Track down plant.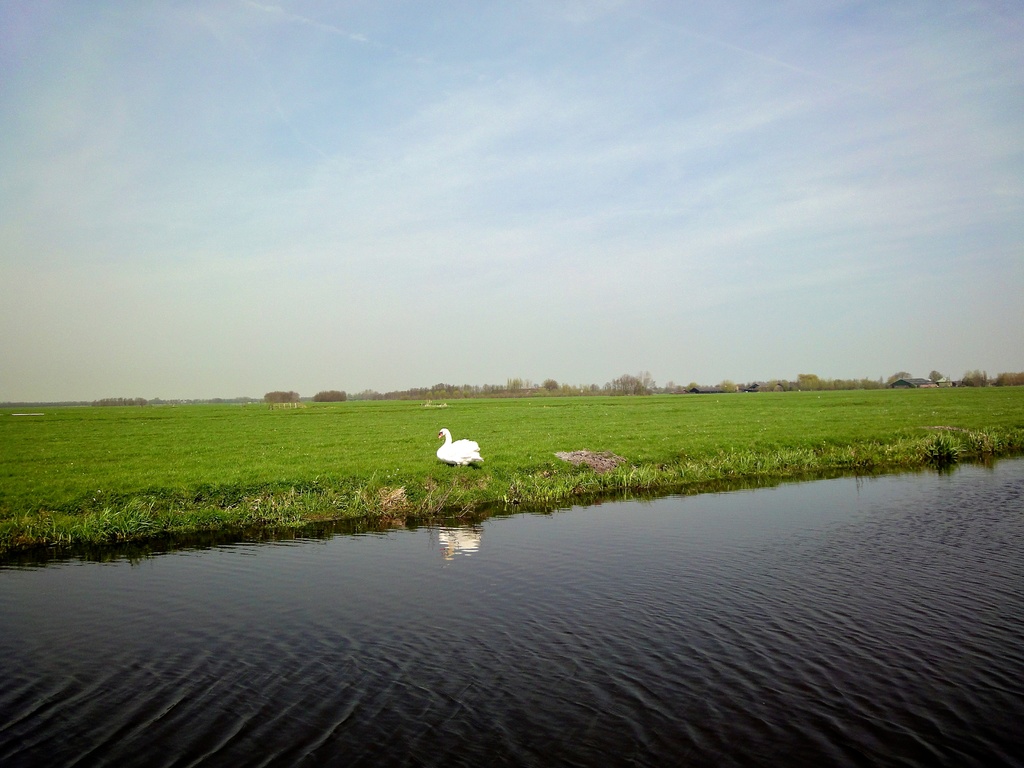
Tracked to (376, 479, 424, 527).
